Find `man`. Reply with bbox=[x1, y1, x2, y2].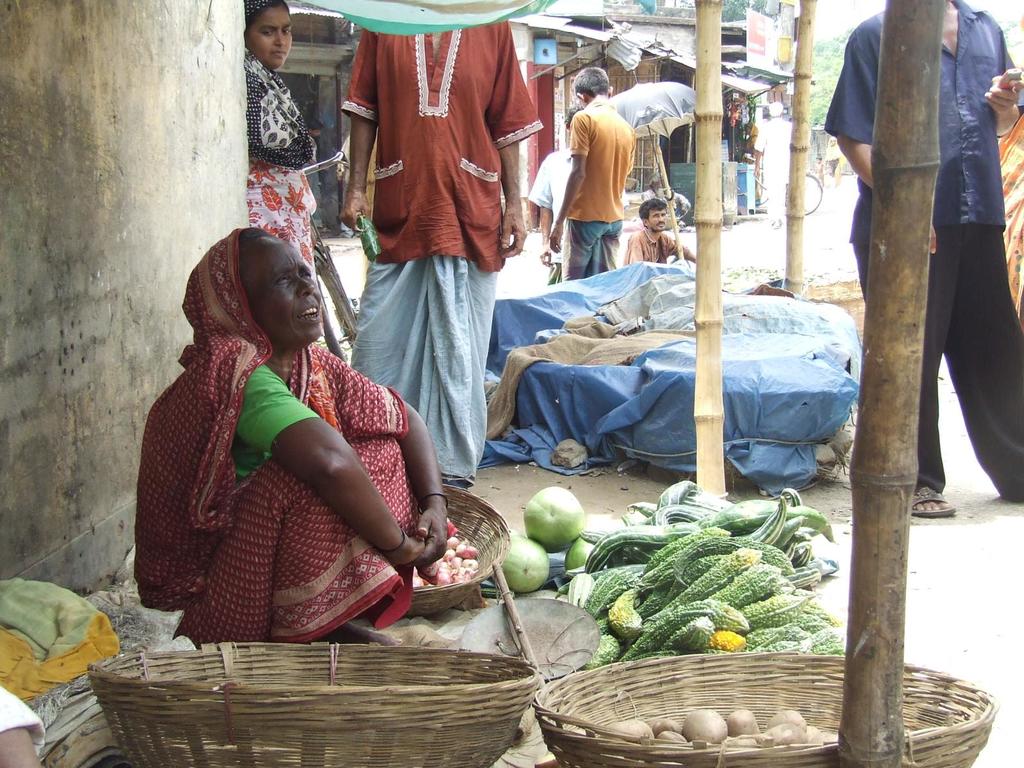
bbox=[331, 0, 532, 498].
